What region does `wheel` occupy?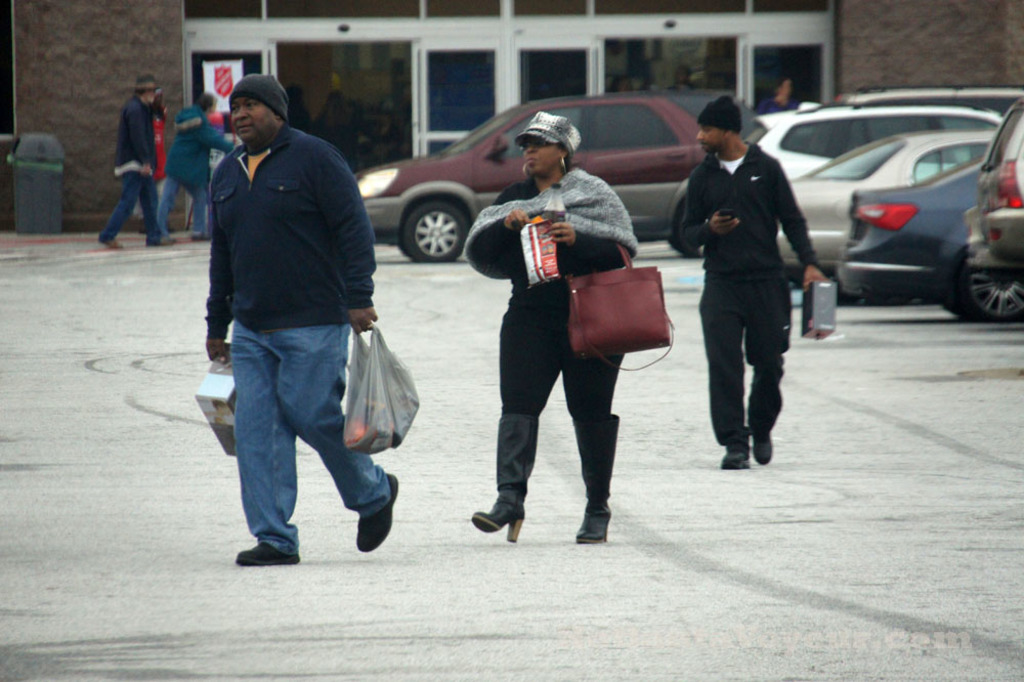
bbox=(671, 208, 706, 259).
